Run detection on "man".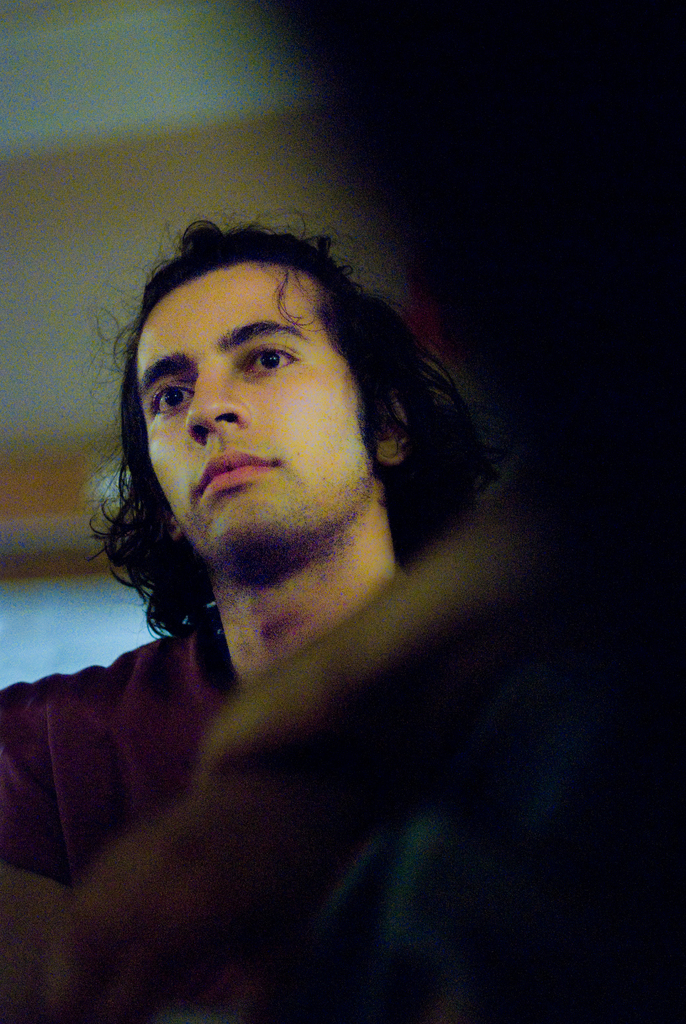
Result: bbox=[0, 225, 499, 874].
